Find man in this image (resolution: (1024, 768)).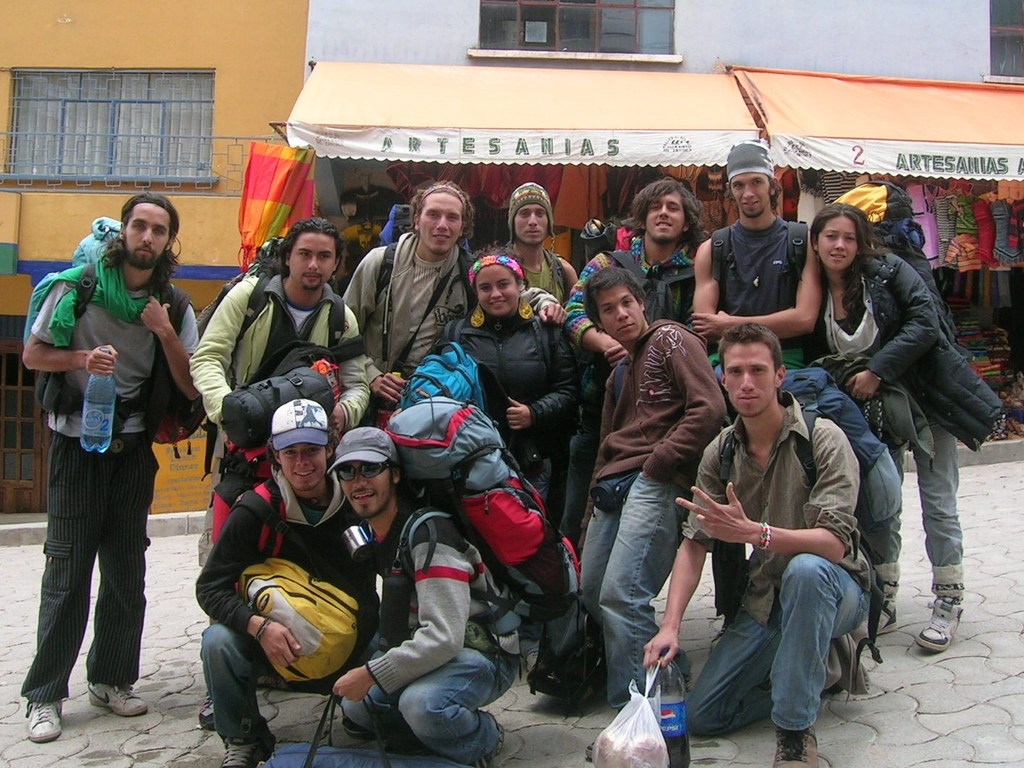
[691,135,823,373].
